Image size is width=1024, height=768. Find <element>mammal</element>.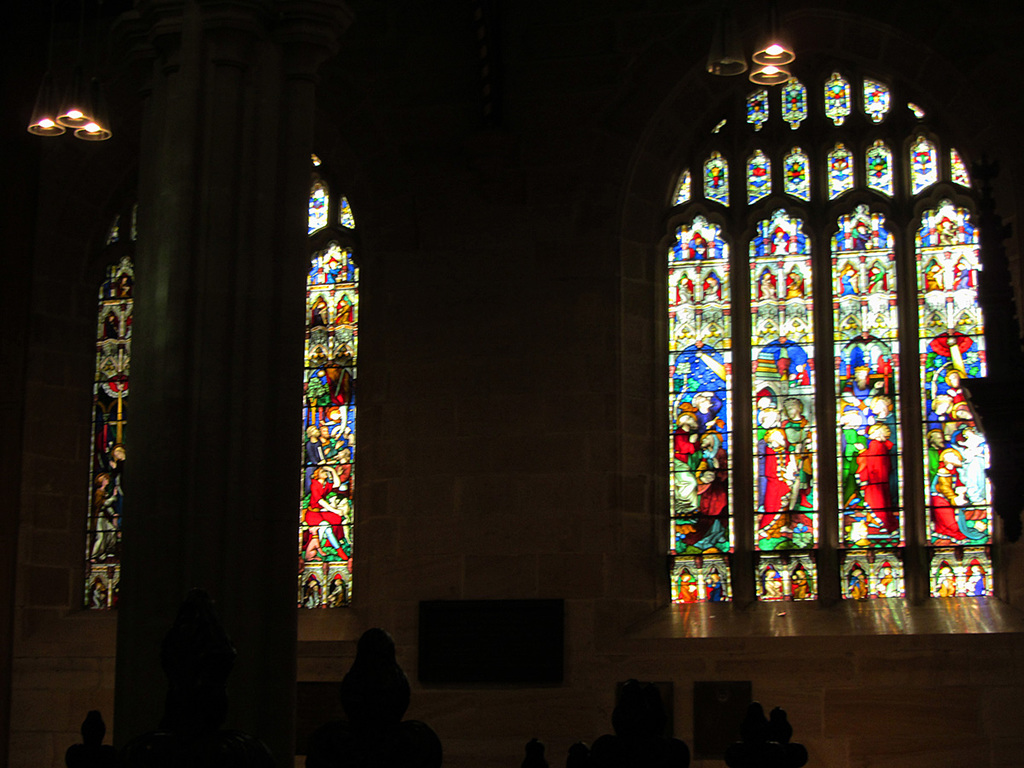
<region>955, 253, 972, 288</region>.
